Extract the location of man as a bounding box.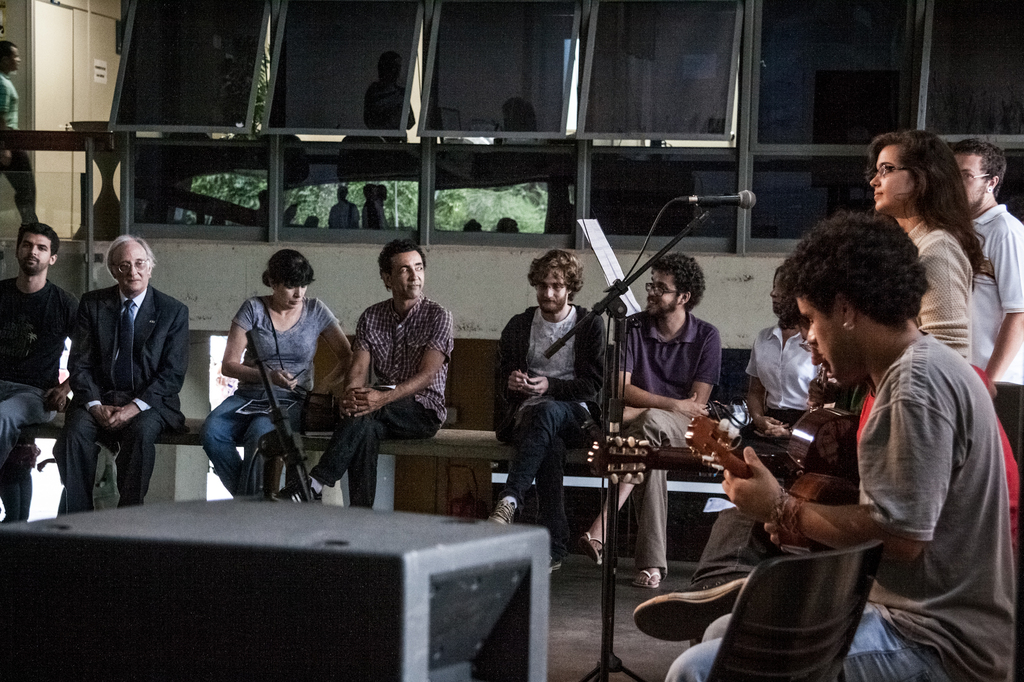
<bbox>51, 248, 188, 521</bbox>.
